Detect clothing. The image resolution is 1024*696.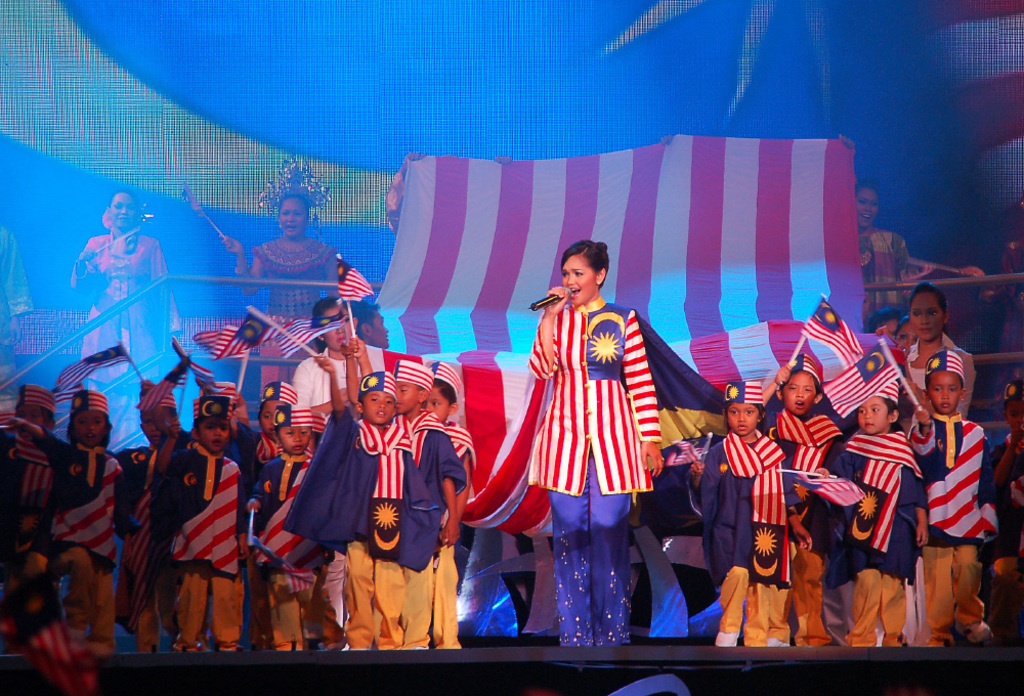
bbox=[527, 291, 666, 641].
